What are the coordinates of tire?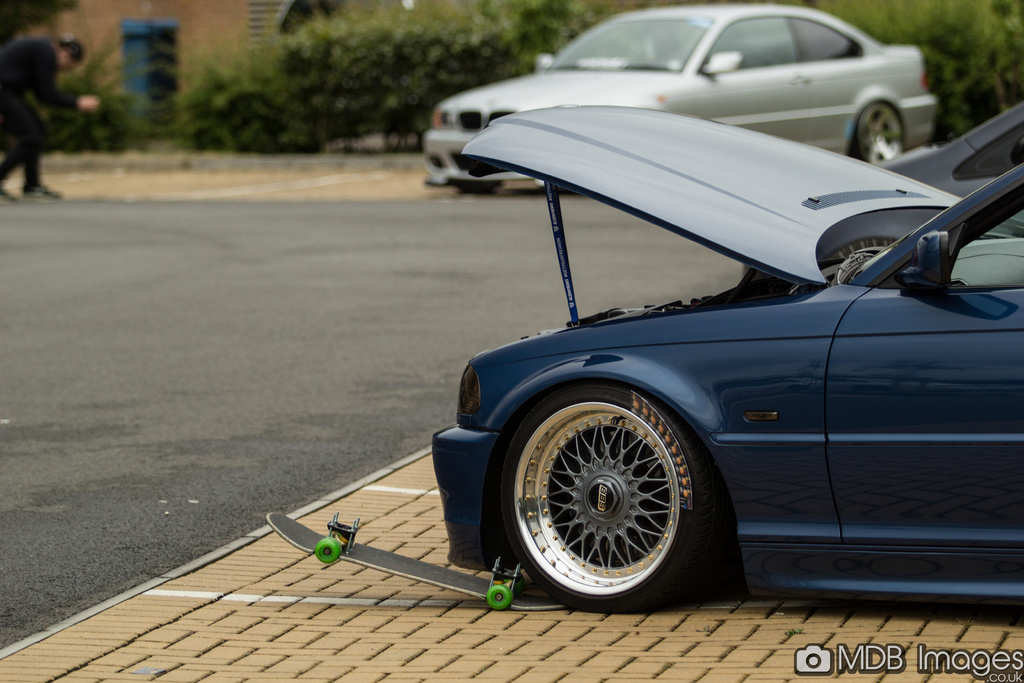
<box>496,380,732,615</box>.
